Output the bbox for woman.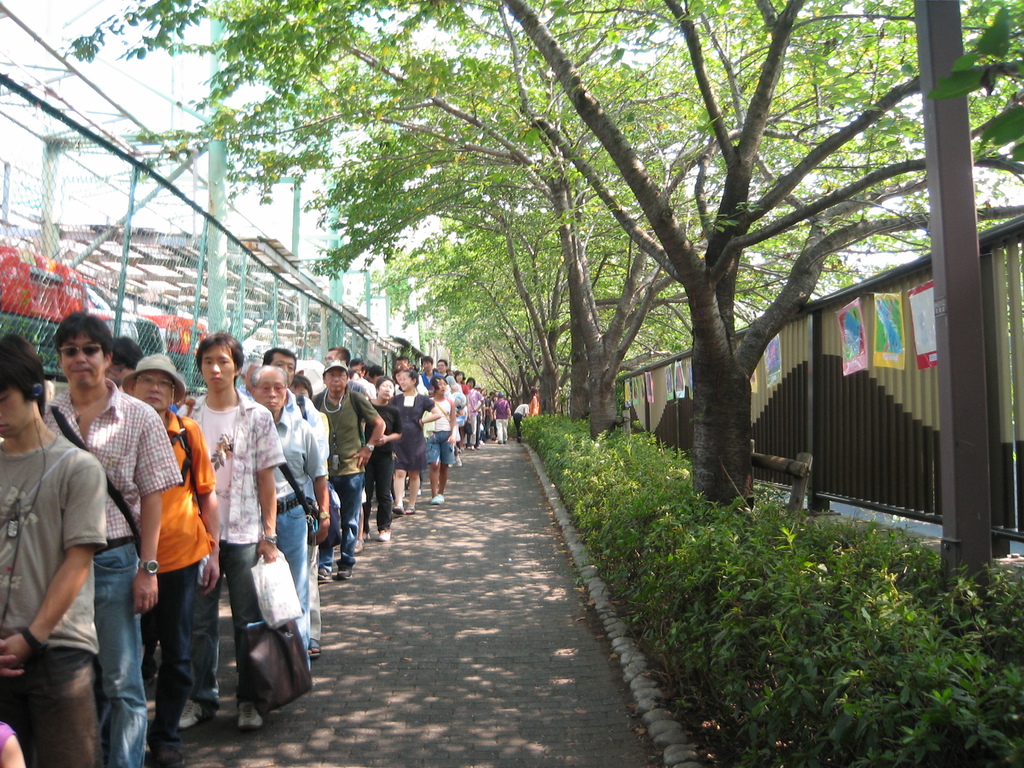
385, 368, 441, 515.
